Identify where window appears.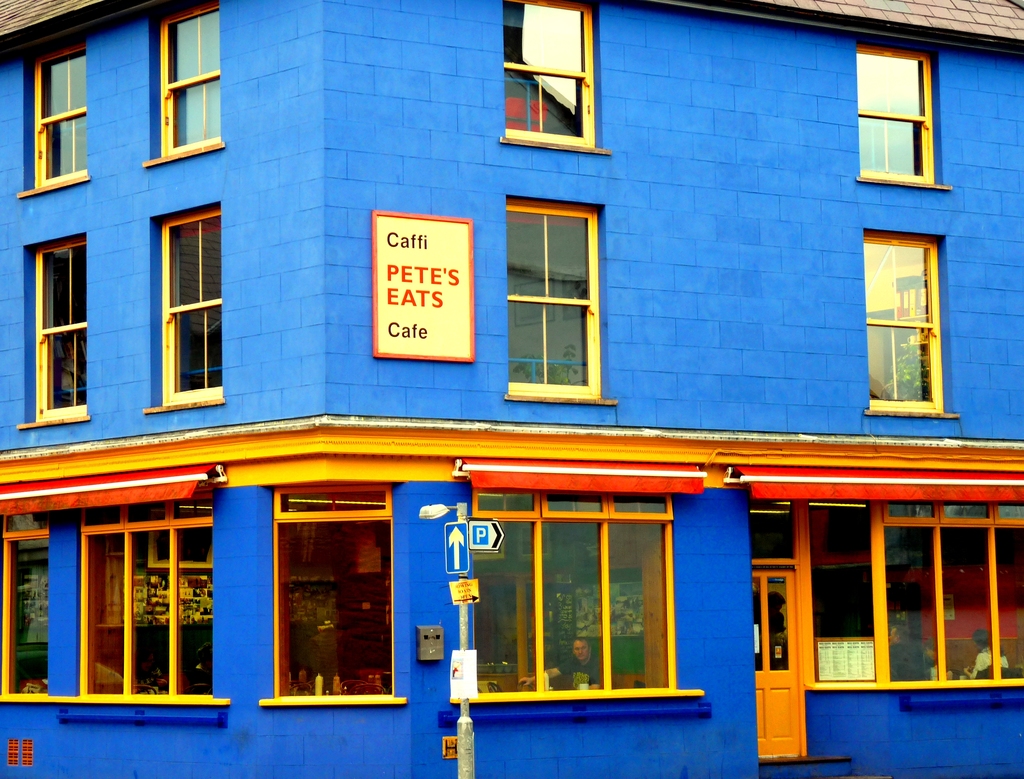
Appears at <bbox>271, 482, 391, 705</bbox>.
